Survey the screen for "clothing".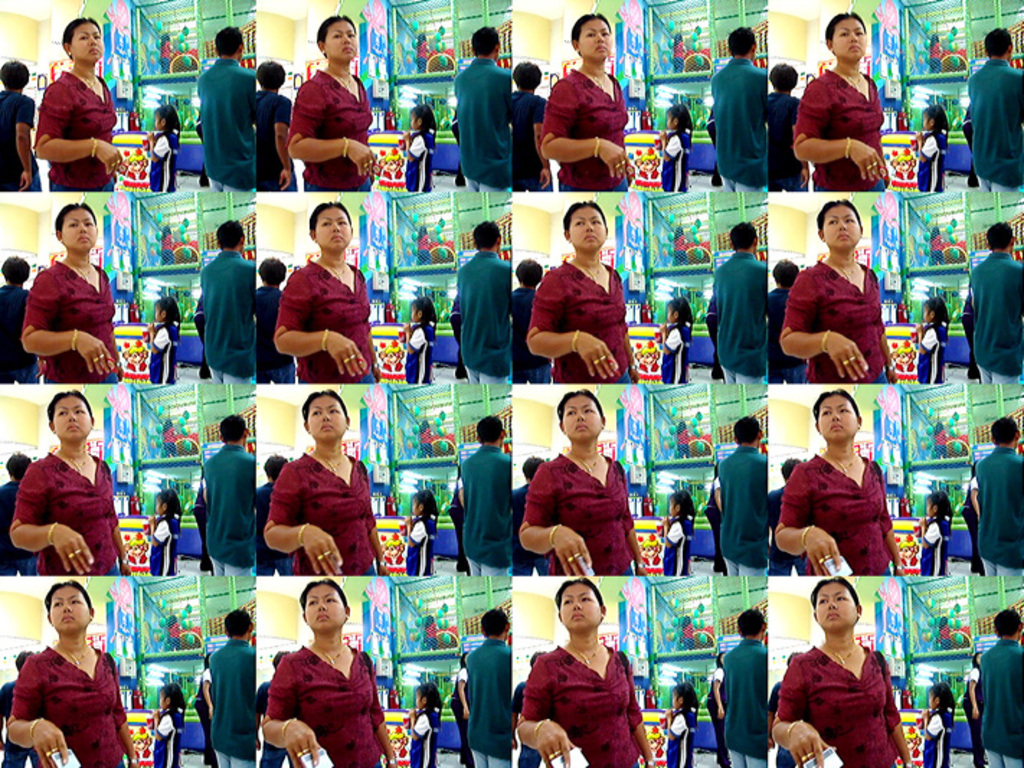
Survey found: box(163, 425, 180, 455).
